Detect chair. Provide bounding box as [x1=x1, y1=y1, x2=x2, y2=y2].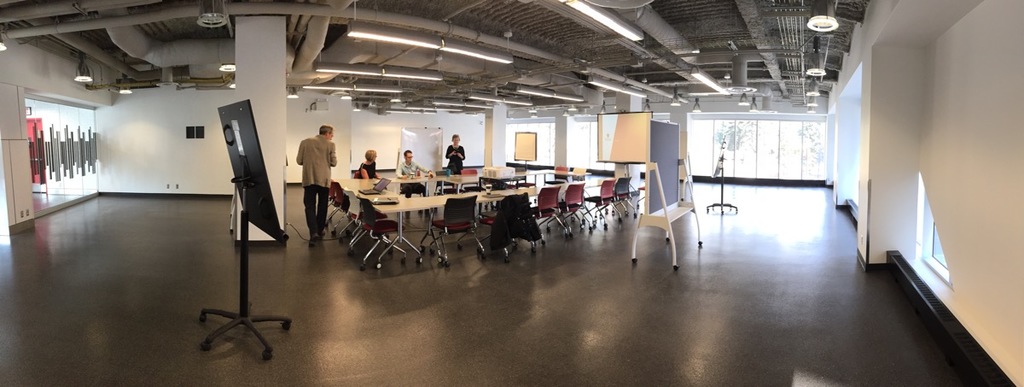
[x1=354, y1=198, x2=408, y2=268].
